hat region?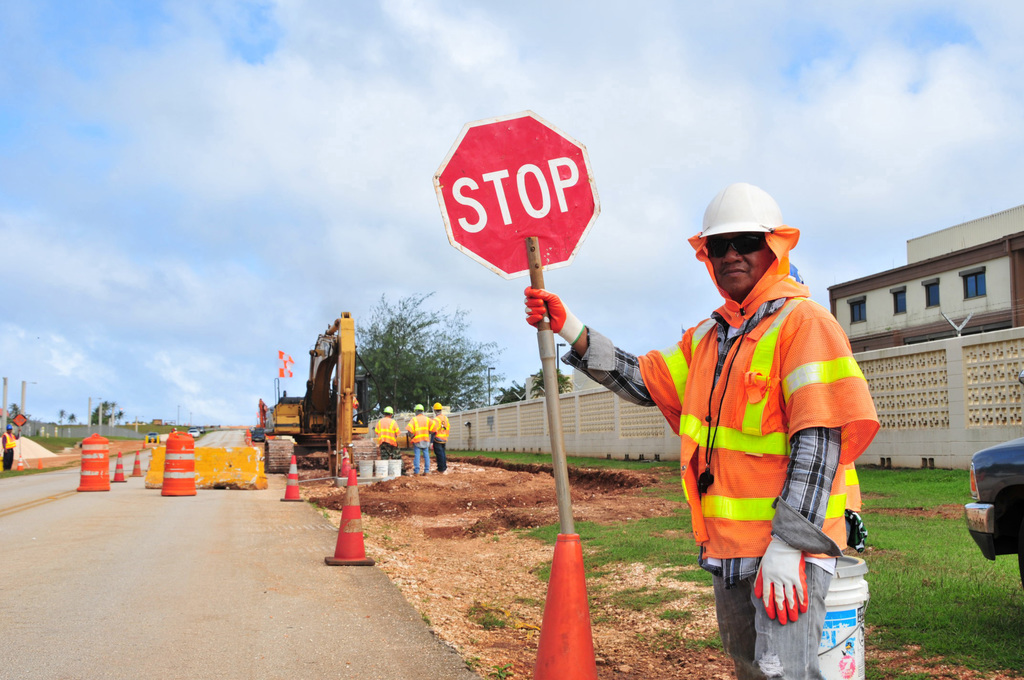
(x1=696, y1=181, x2=785, y2=238)
